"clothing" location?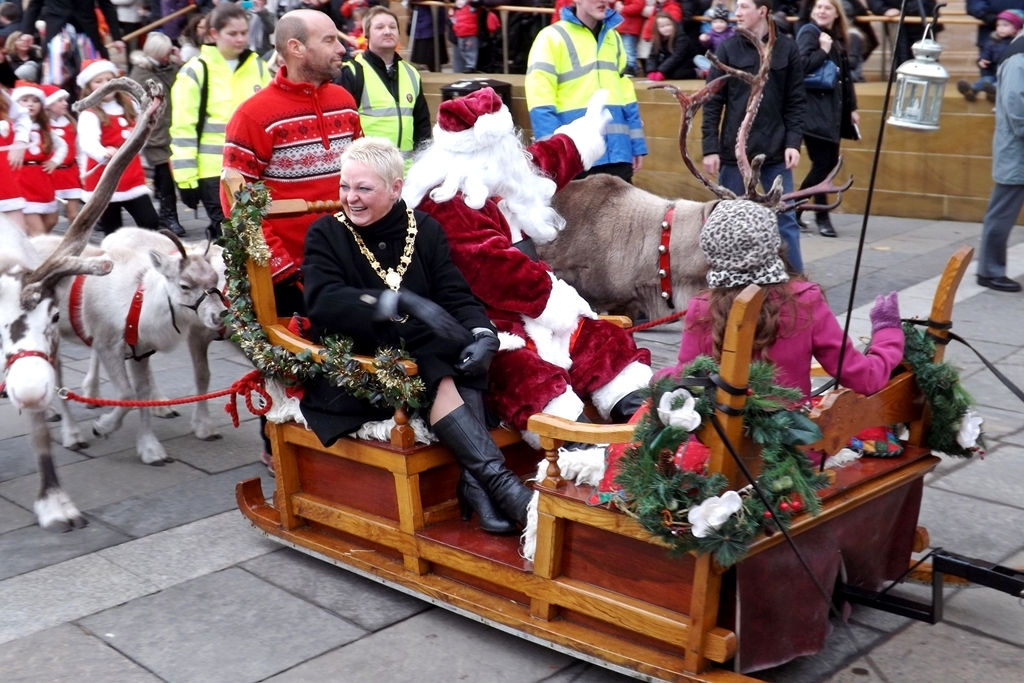
box=[972, 27, 1023, 277]
